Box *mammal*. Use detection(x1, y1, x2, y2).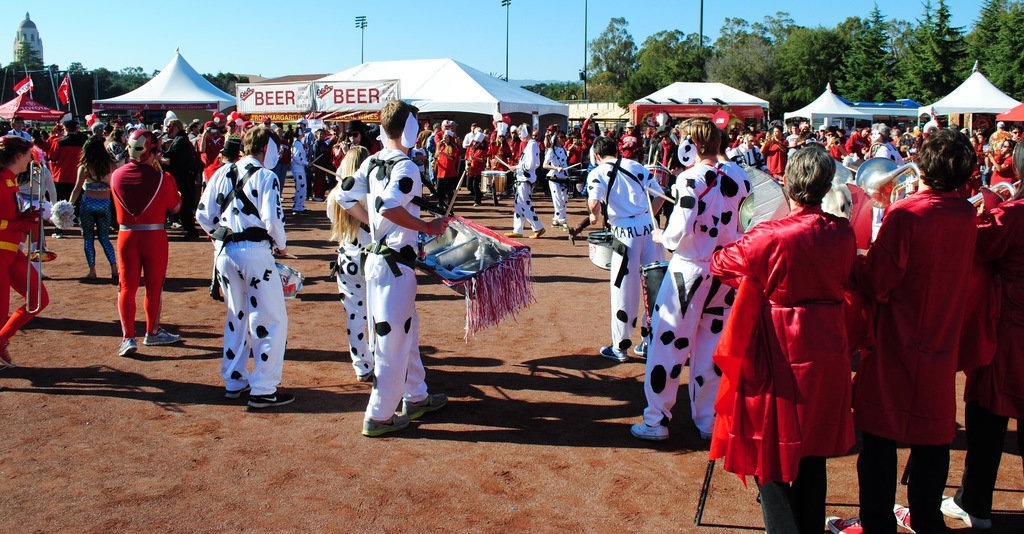
detection(433, 126, 460, 214).
